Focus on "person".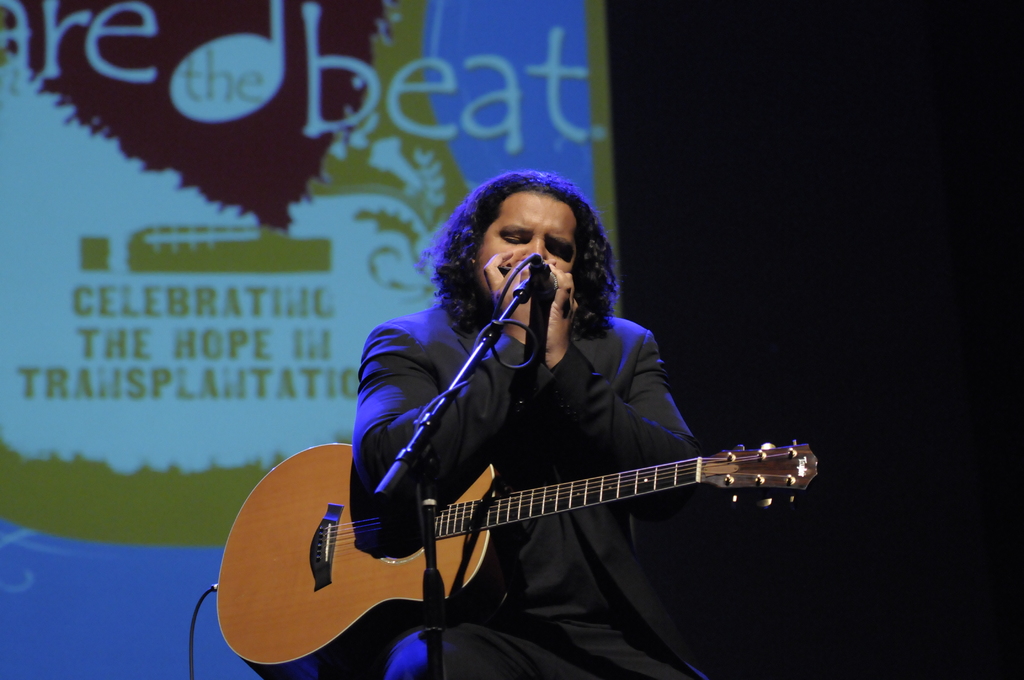
Focused at Rect(343, 168, 737, 679).
